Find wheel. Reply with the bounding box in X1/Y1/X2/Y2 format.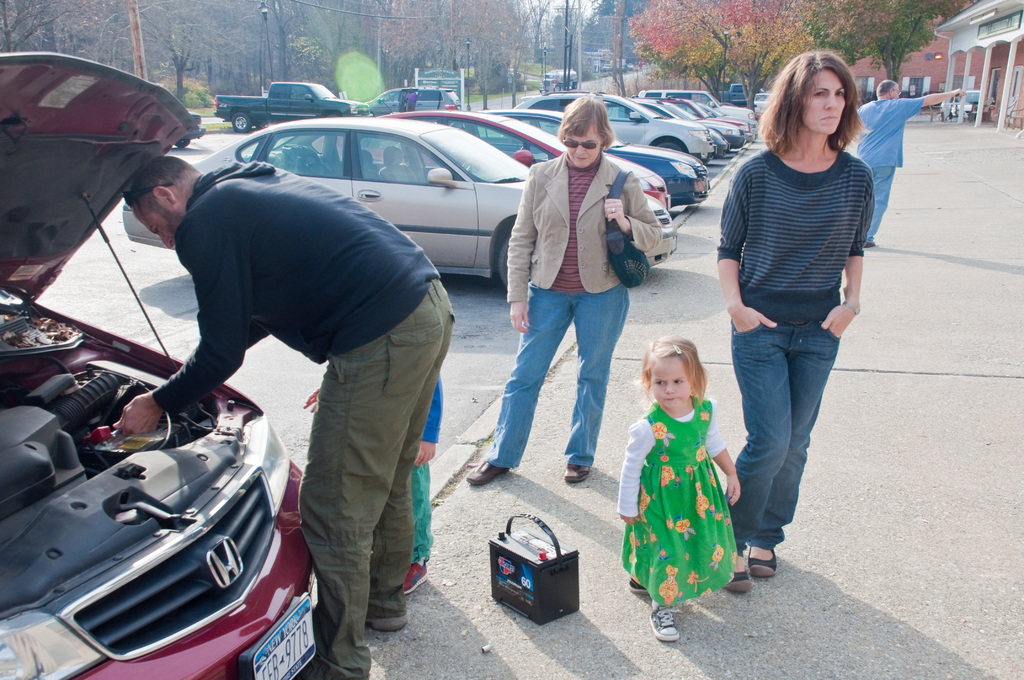
659/140/681/152.
